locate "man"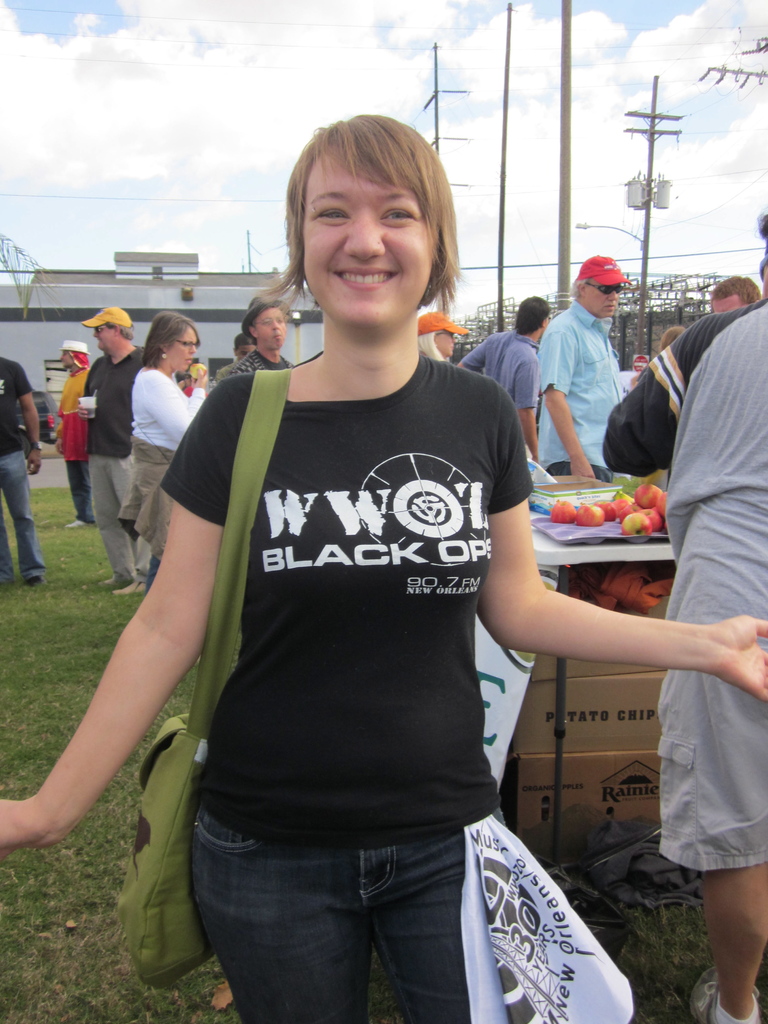
<region>450, 291, 553, 462</region>
